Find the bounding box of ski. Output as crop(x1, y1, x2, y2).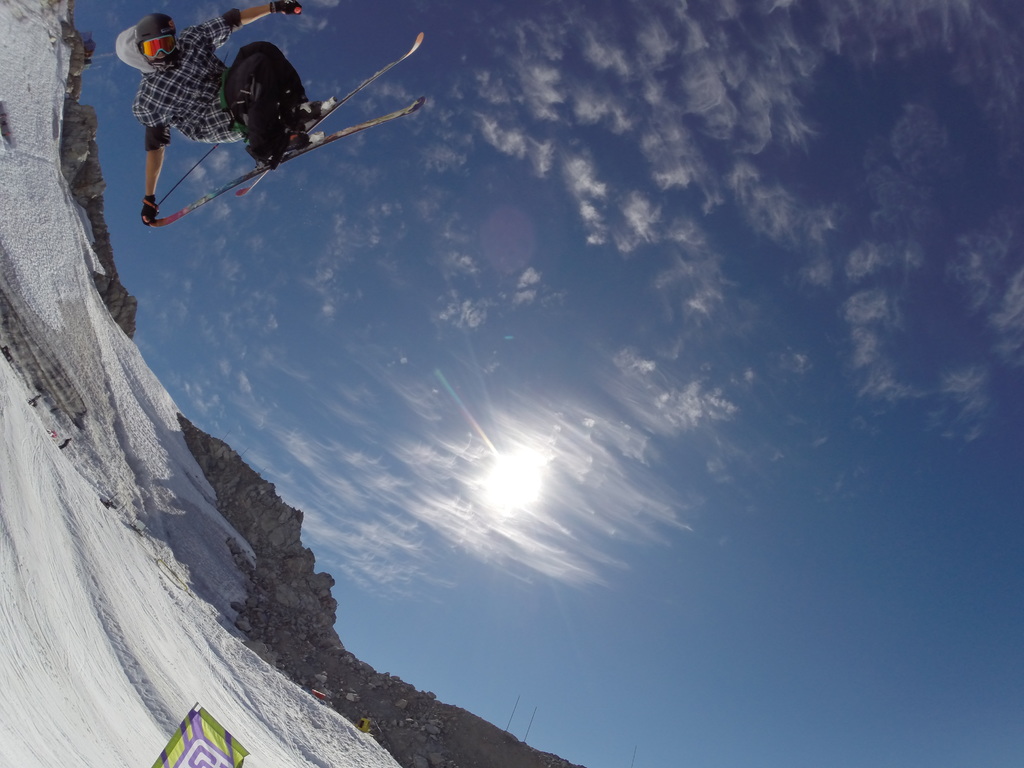
crop(239, 31, 426, 202).
